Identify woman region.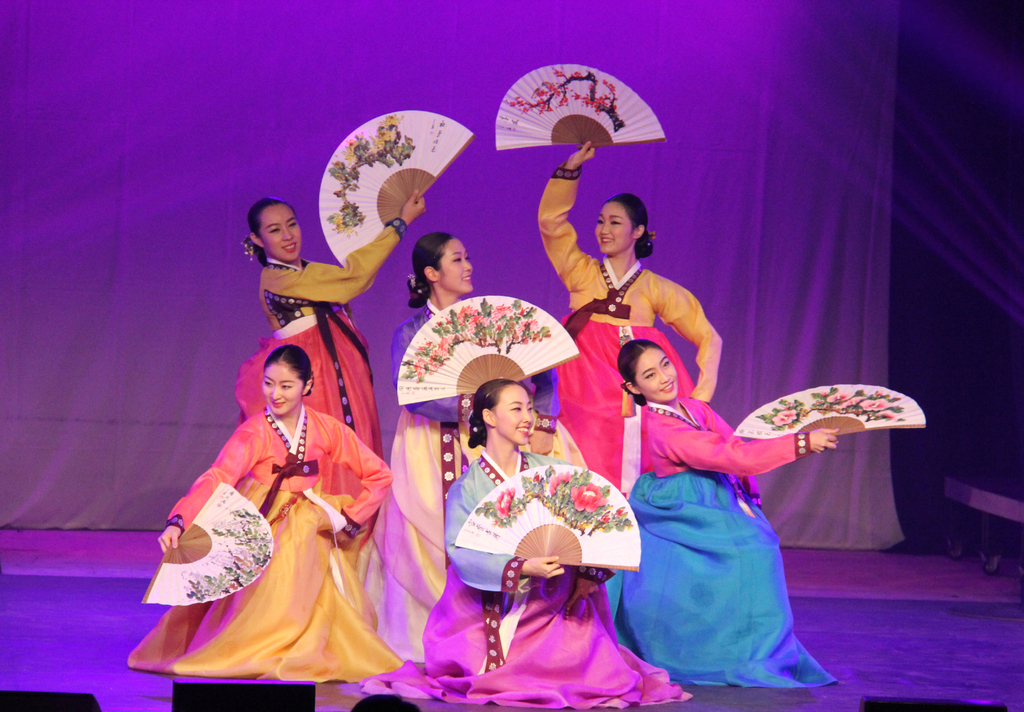
Region: 530,136,729,508.
